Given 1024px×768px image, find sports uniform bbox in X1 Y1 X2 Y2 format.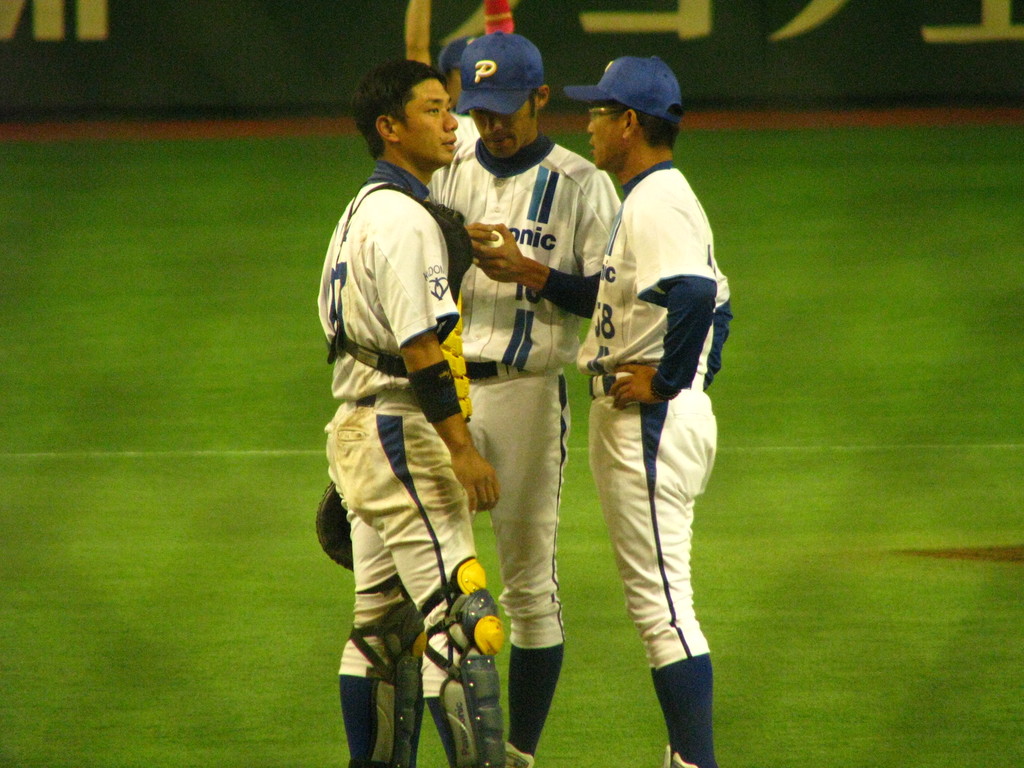
570 163 733 767.
